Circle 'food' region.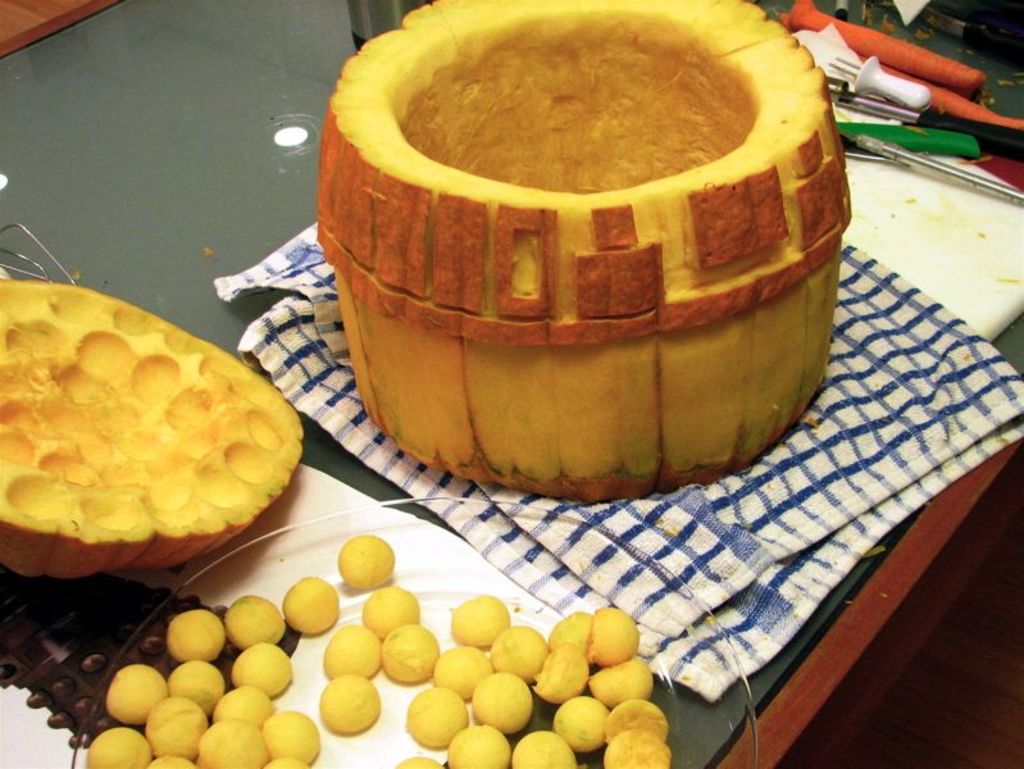
Region: region(545, 609, 592, 664).
